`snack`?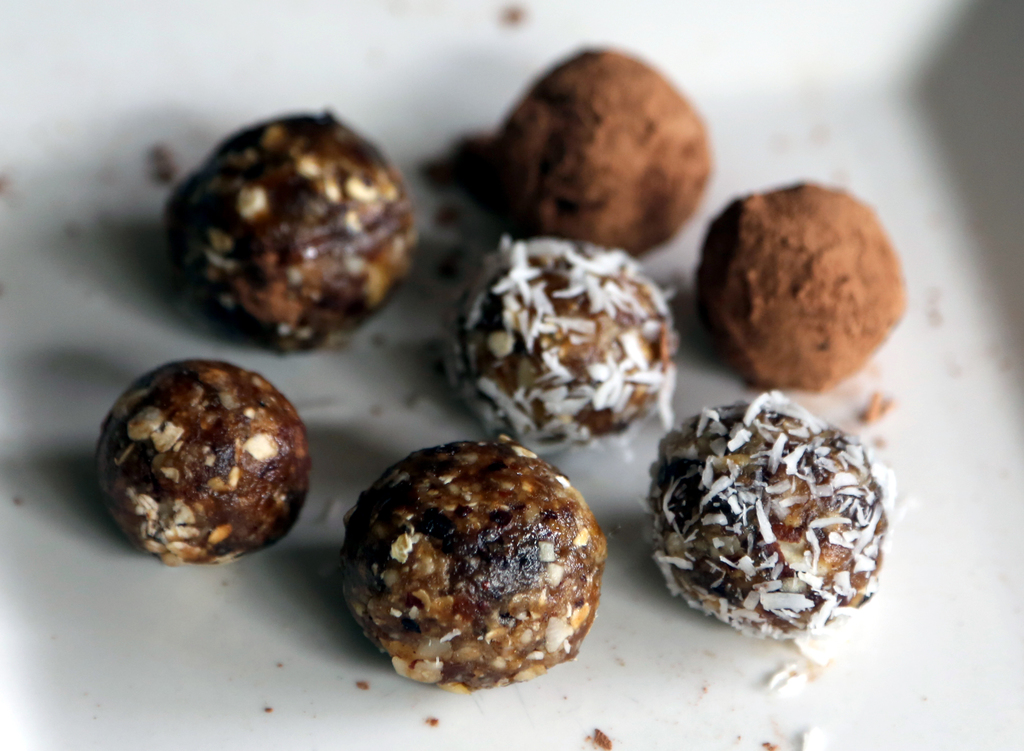
[x1=99, y1=361, x2=314, y2=566]
